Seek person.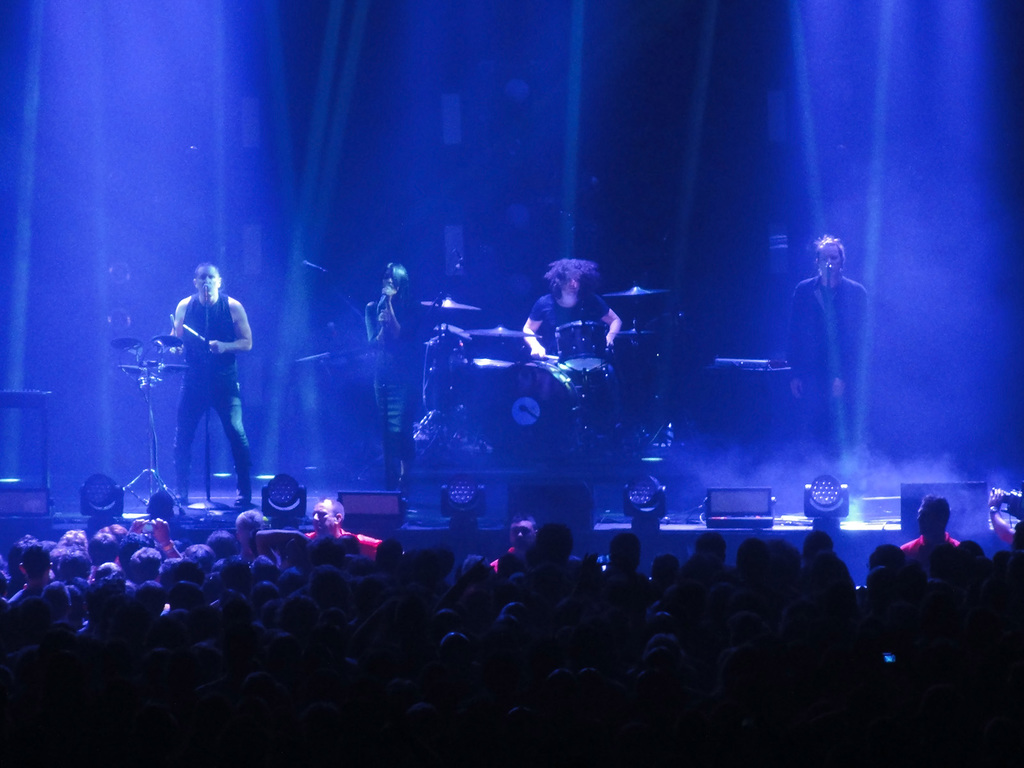
349:260:433:500.
